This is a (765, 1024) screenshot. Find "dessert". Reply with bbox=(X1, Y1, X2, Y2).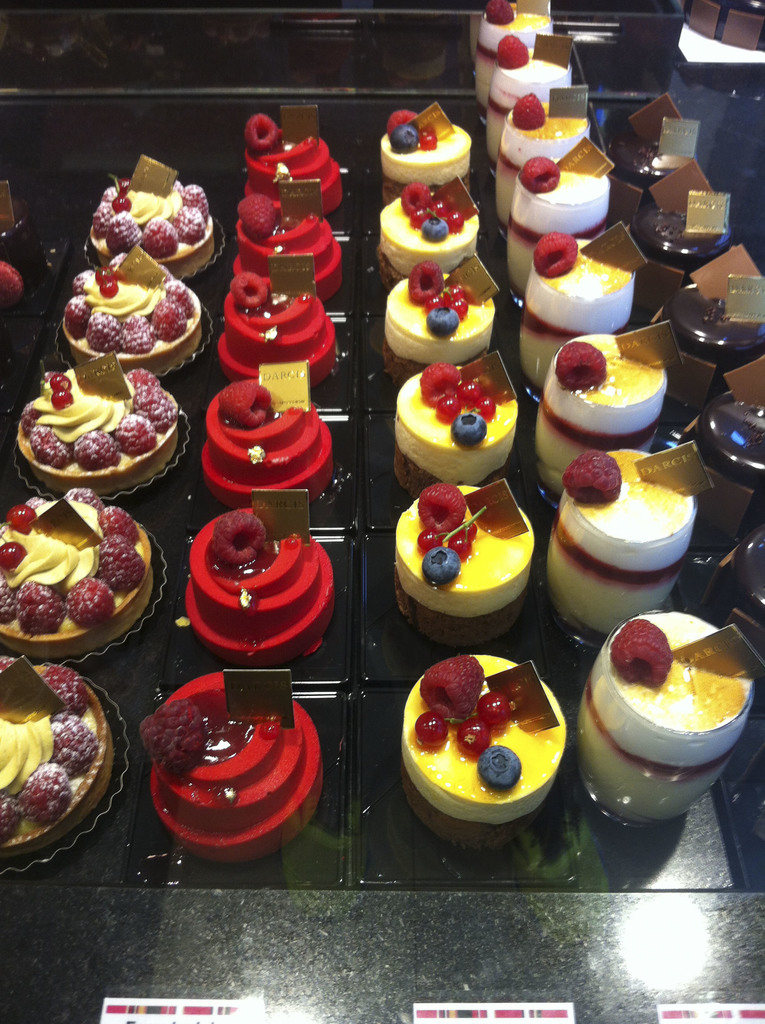
bbox=(138, 115, 346, 855).
